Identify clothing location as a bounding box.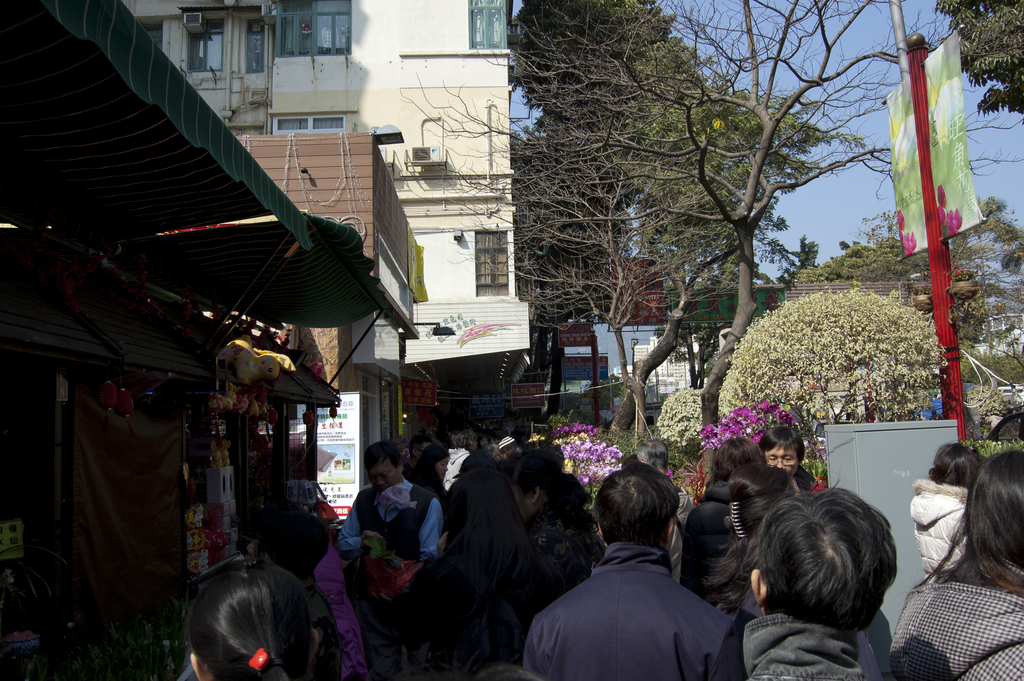
331/478/458/584.
